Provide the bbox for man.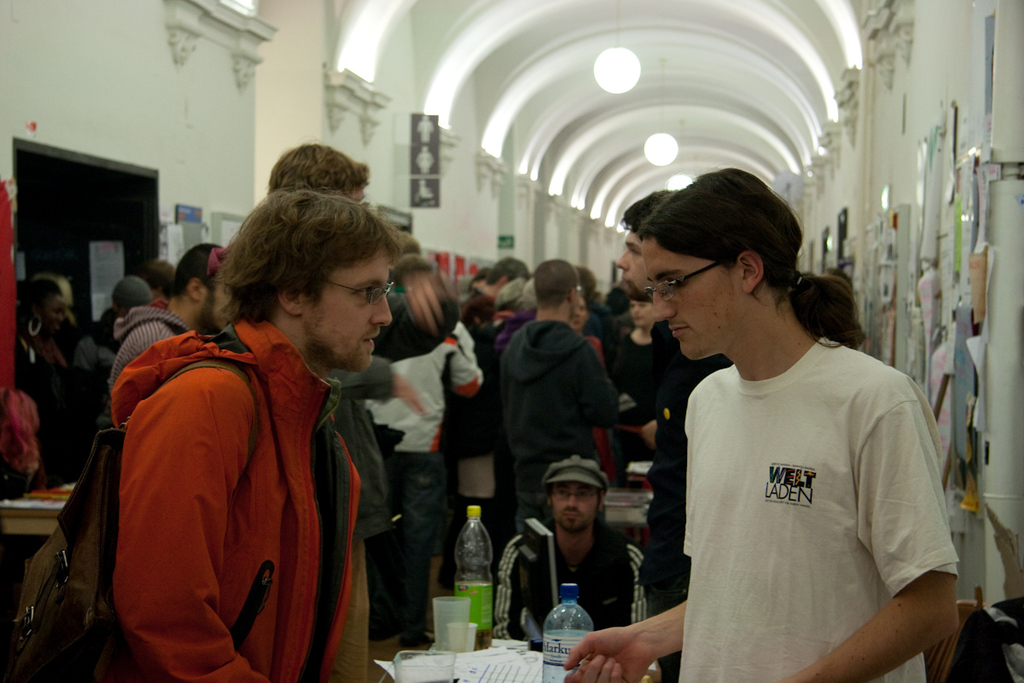
{"x1": 66, "y1": 182, "x2": 445, "y2": 681}.
